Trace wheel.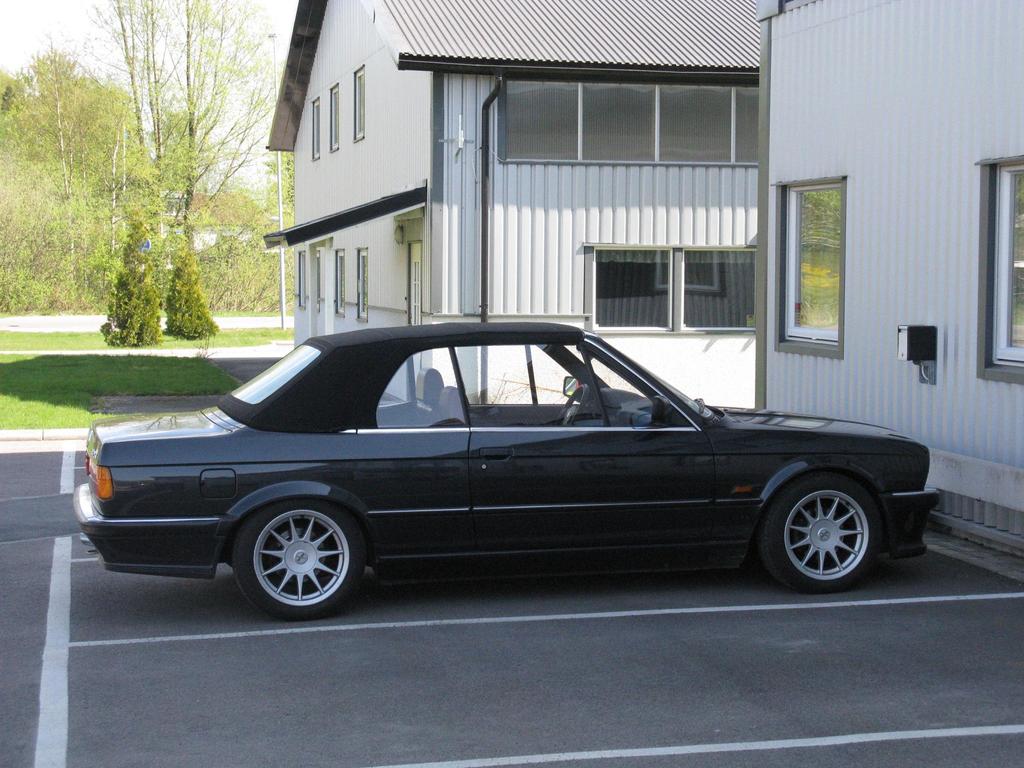
Traced to x1=557 y1=385 x2=590 y2=427.
